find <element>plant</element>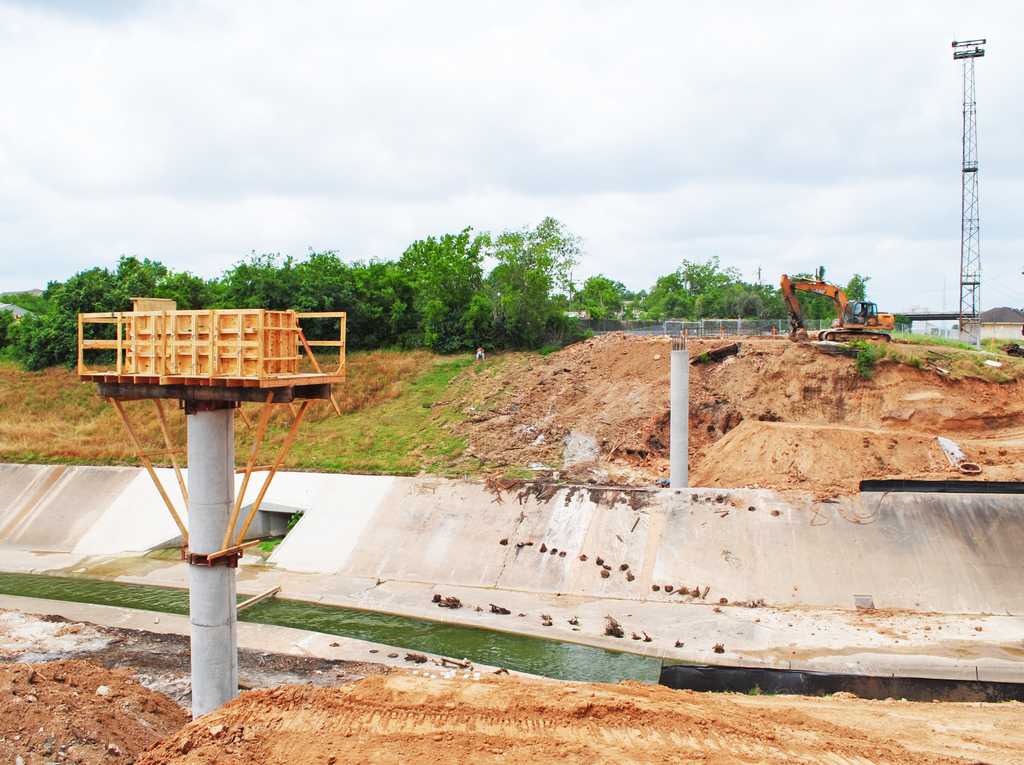
l=744, t=682, r=781, b=698
